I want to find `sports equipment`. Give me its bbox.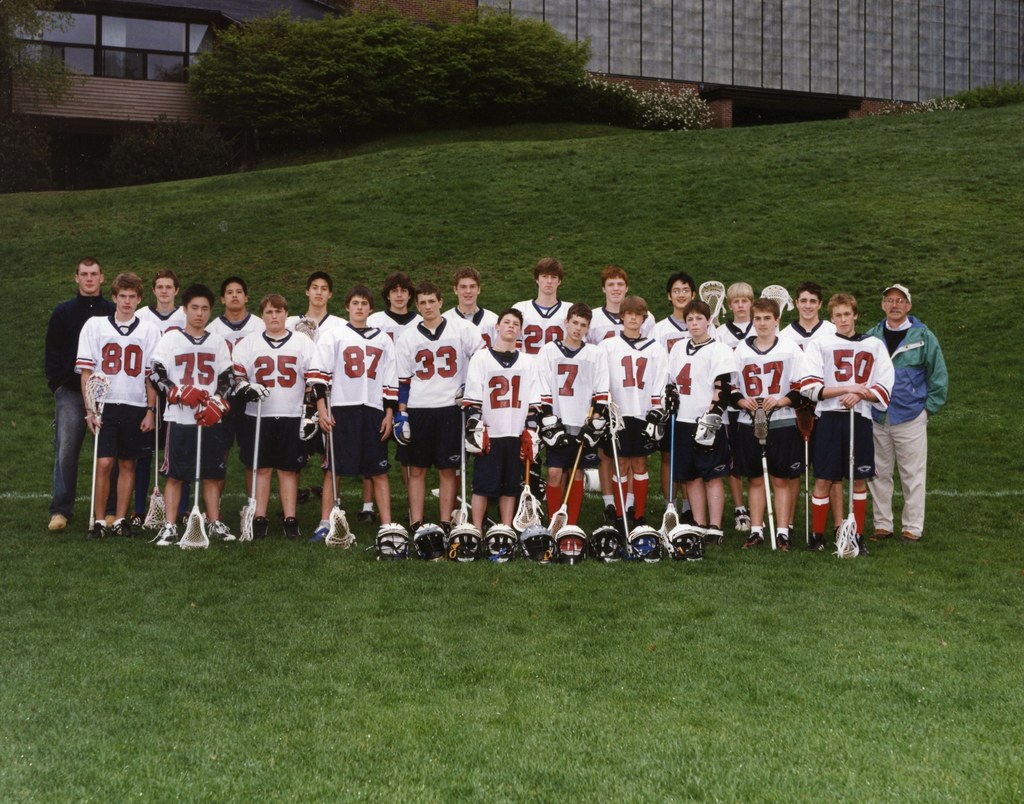
region(798, 429, 812, 548).
